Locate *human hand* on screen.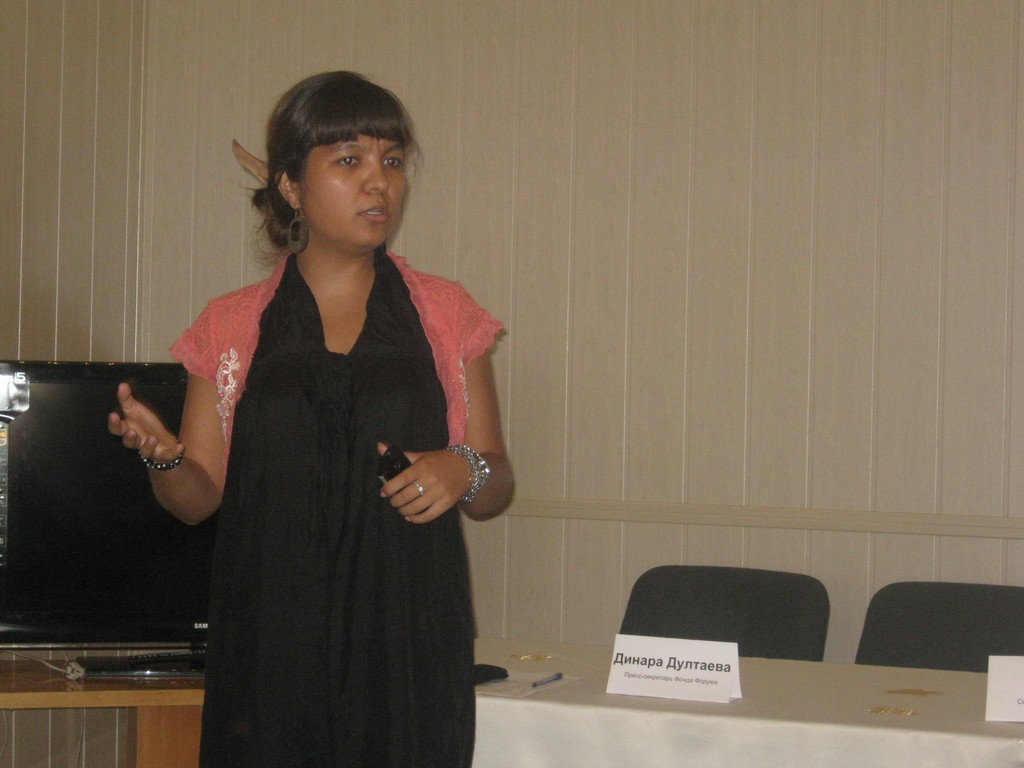
On screen at region(105, 380, 184, 466).
